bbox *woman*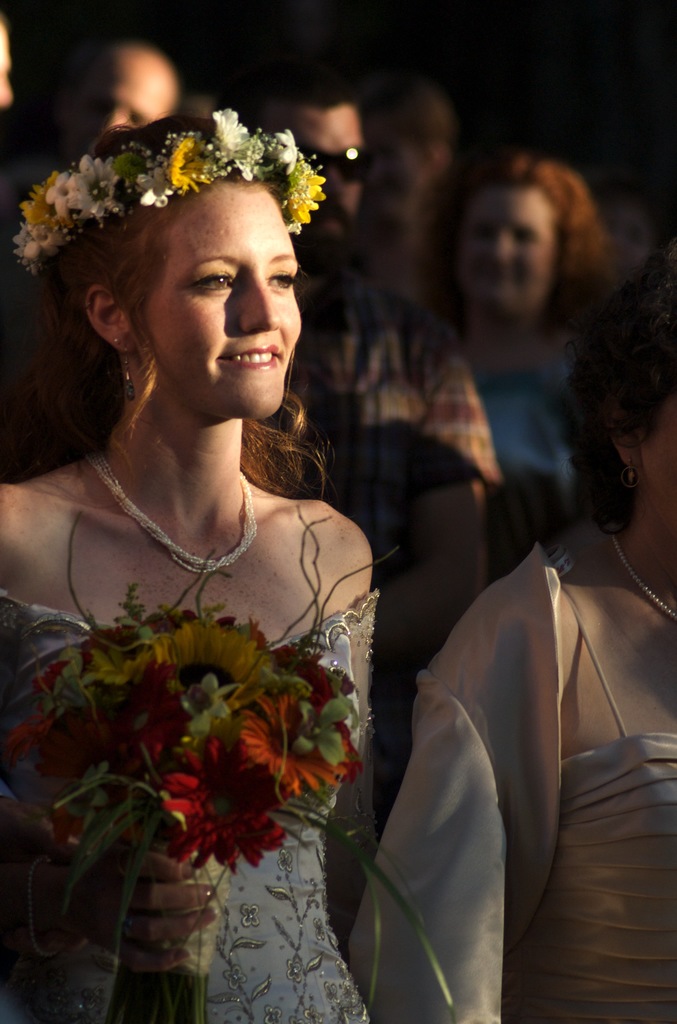
<box>345,268,676,1023</box>
